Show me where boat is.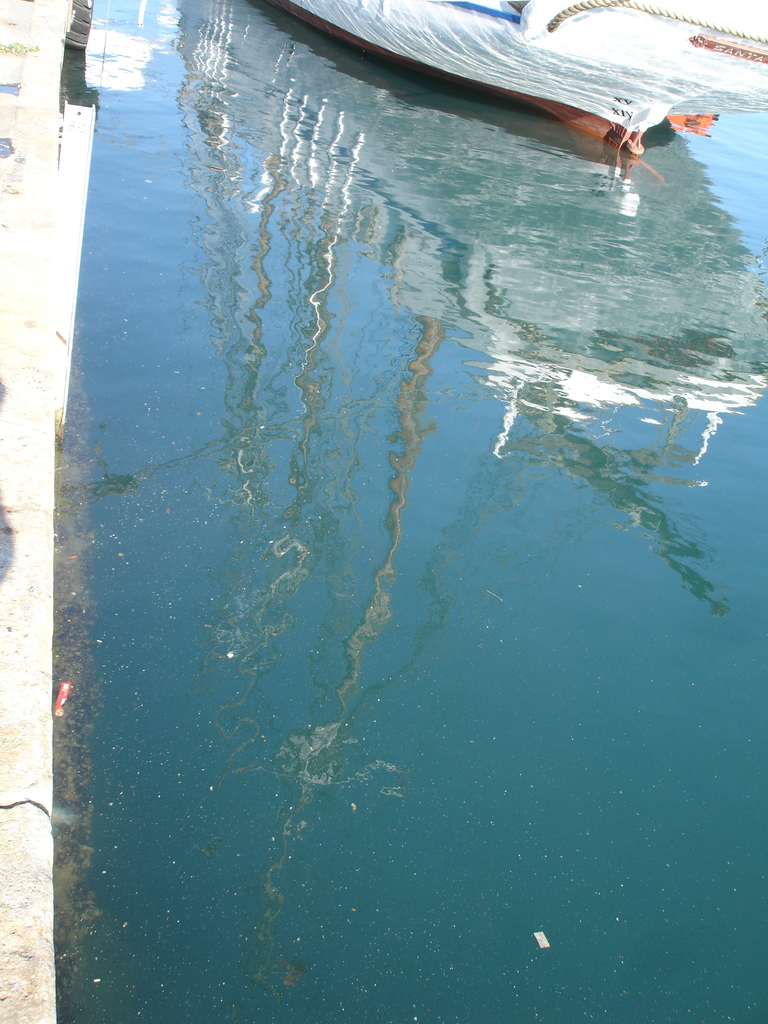
boat is at box=[257, 0, 767, 161].
